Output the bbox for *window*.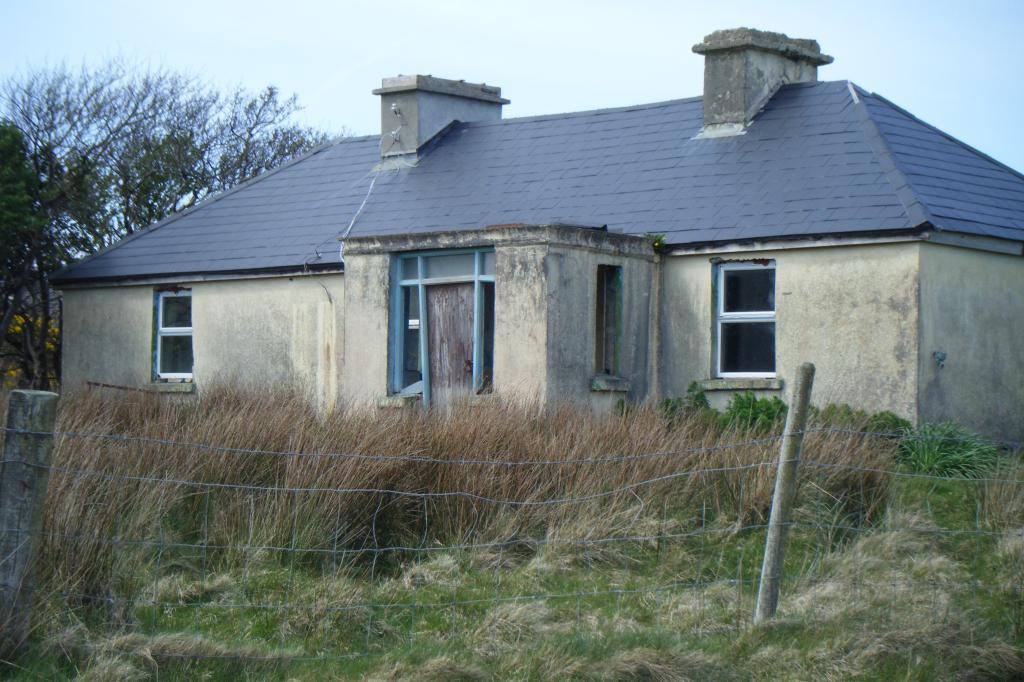
<bbox>710, 241, 794, 379</bbox>.
